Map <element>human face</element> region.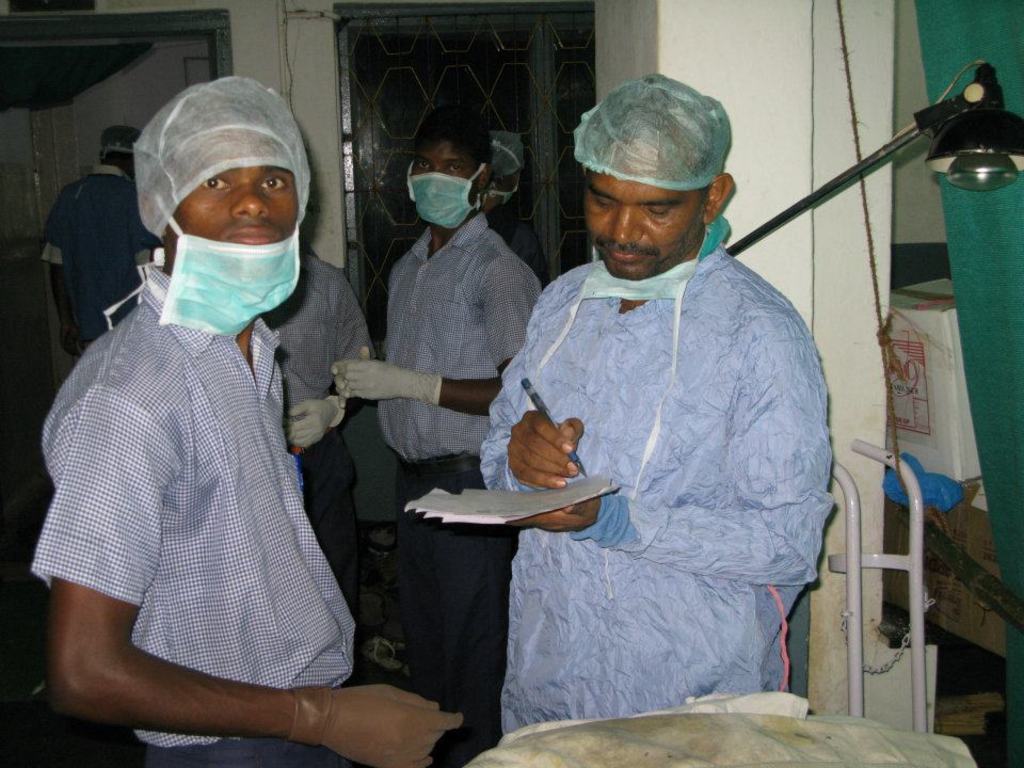
Mapped to 167,164,294,249.
